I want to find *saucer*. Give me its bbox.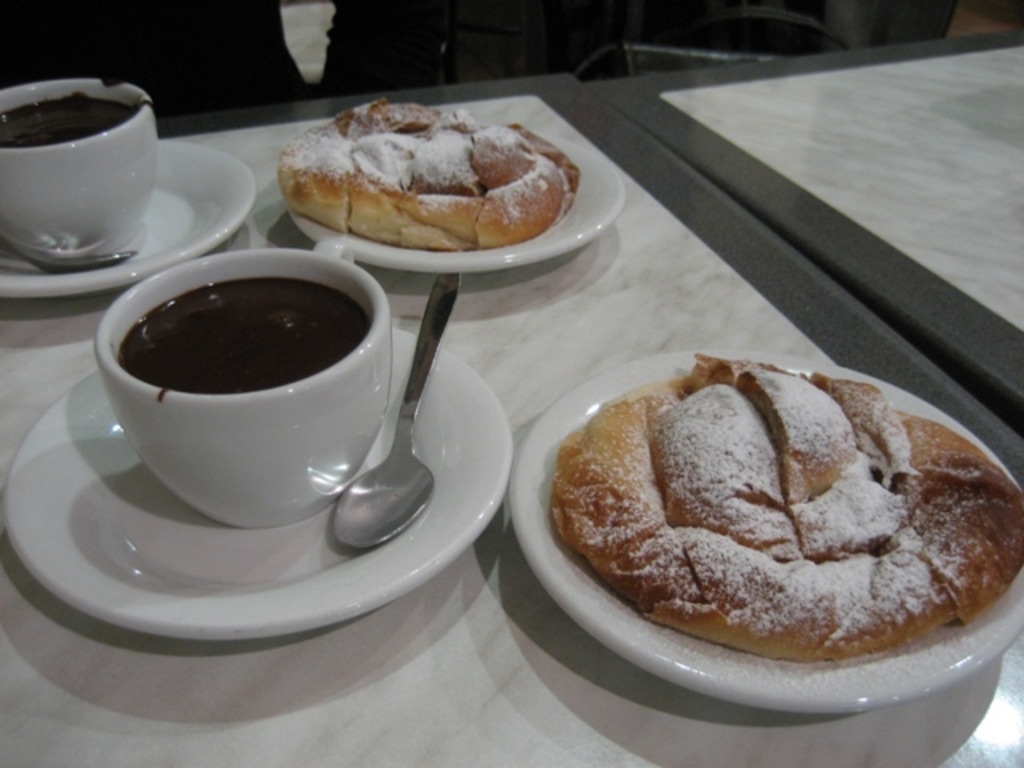
<box>0,323,518,640</box>.
